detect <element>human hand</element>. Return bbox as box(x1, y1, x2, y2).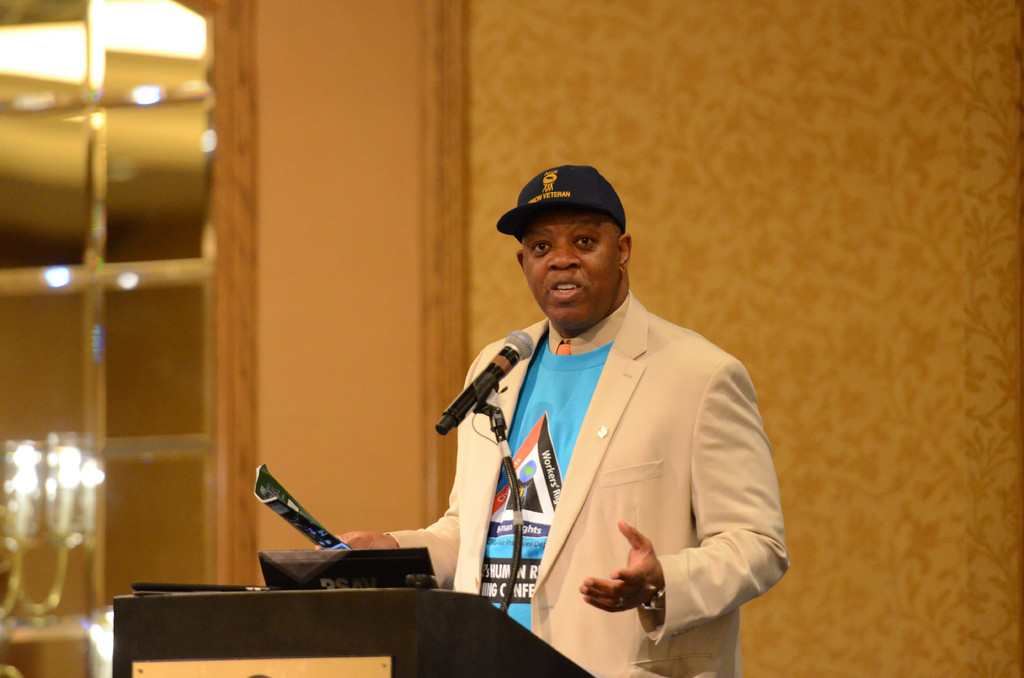
box(588, 545, 677, 622).
